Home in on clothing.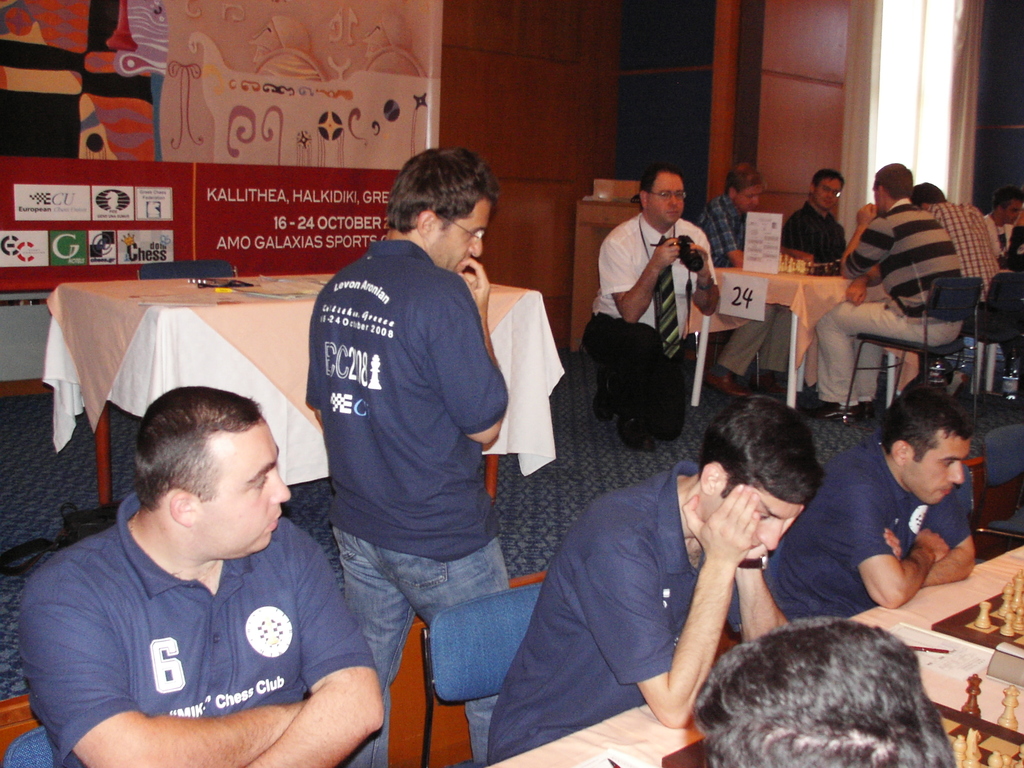
Homed in at <bbox>305, 233, 508, 558</bbox>.
